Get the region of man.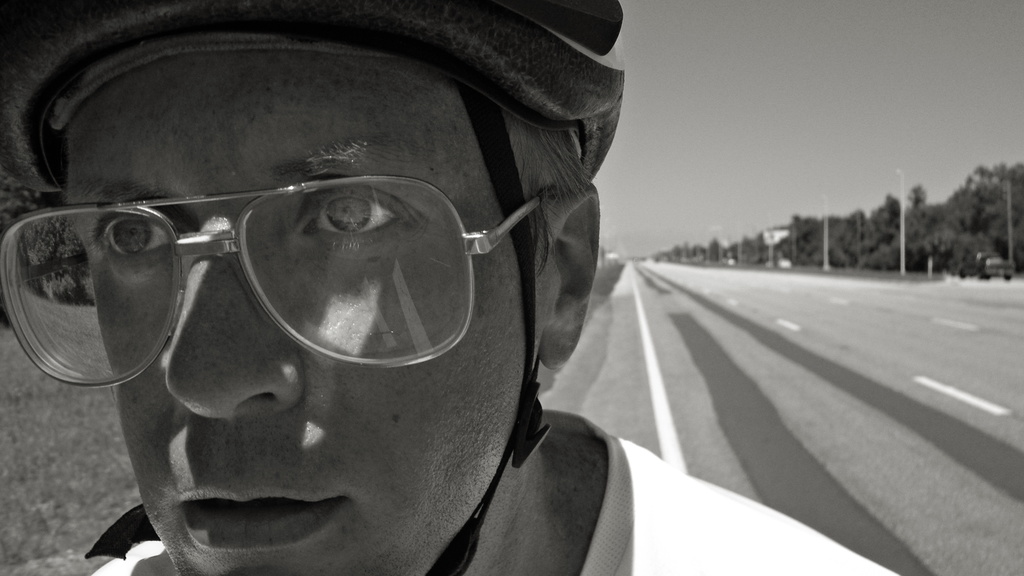
<region>0, 0, 725, 567</region>.
